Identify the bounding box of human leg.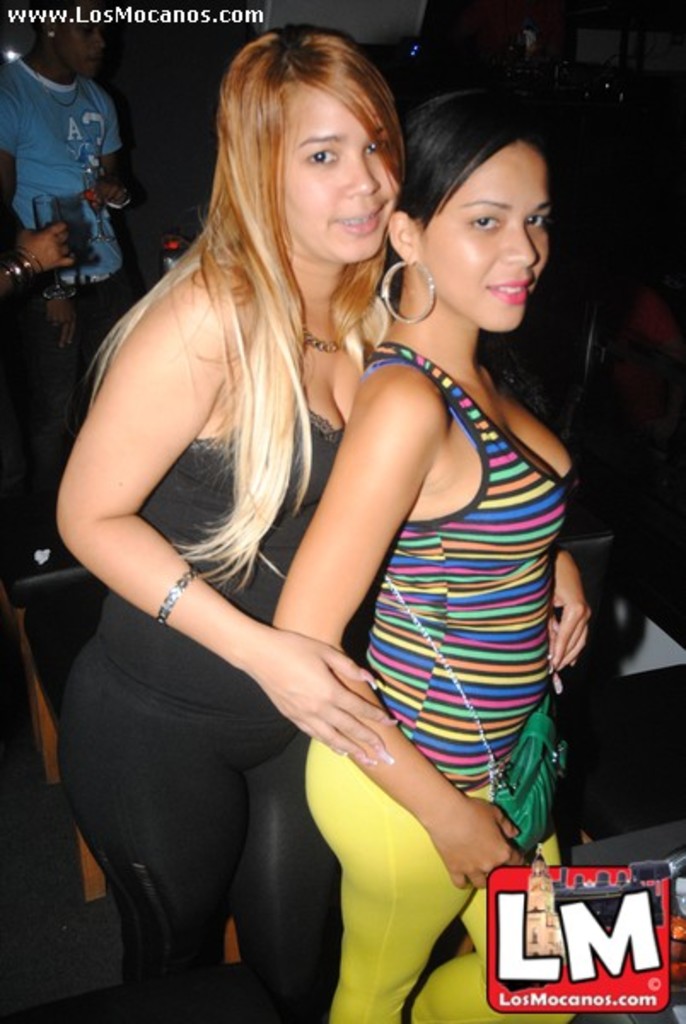
rect(46, 628, 253, 1022).
